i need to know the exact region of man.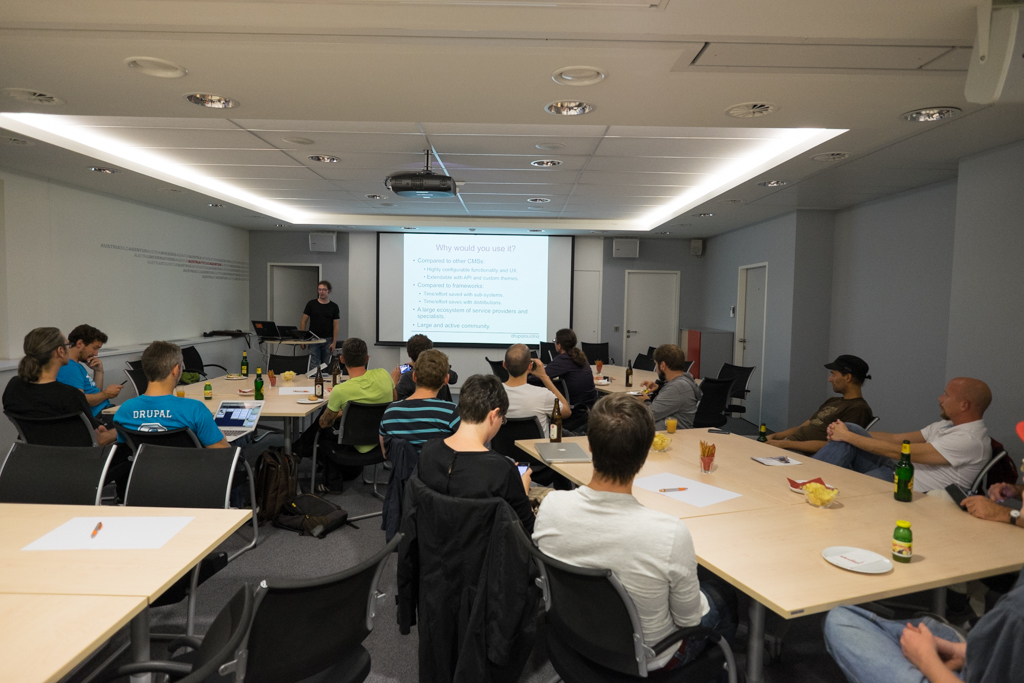
Region: <bbox>299, 280, 337, 356</bbox>.
